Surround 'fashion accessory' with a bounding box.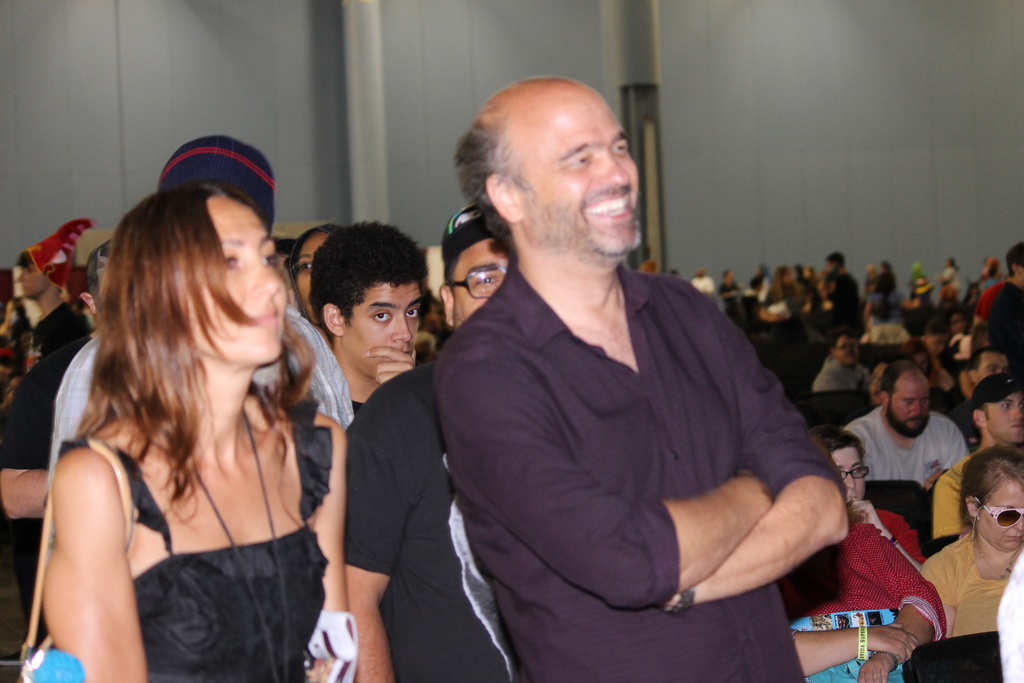
(440, 205, 481, 269).
